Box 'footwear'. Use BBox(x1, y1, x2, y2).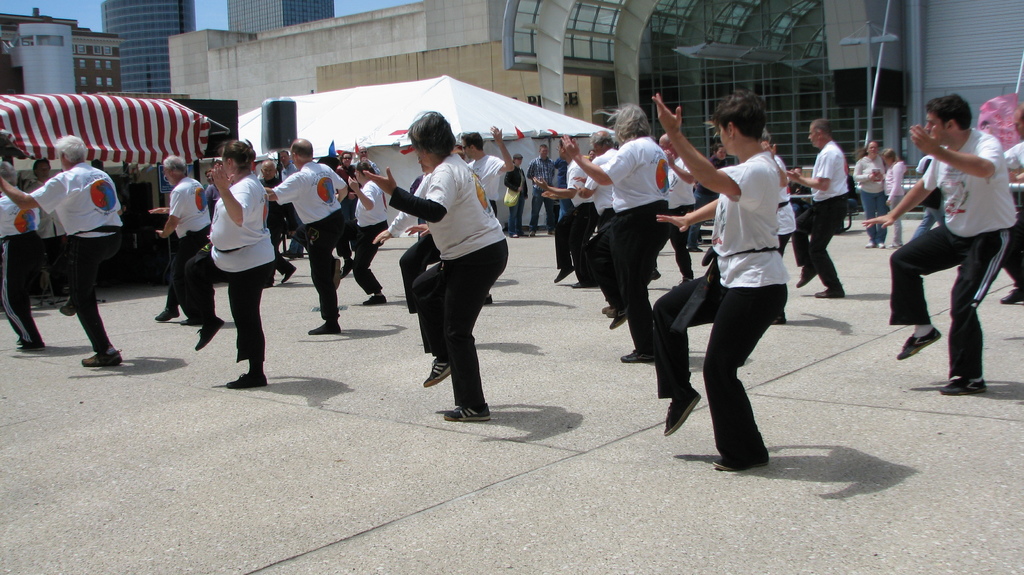
BBox(940, 366, 986, 395).
